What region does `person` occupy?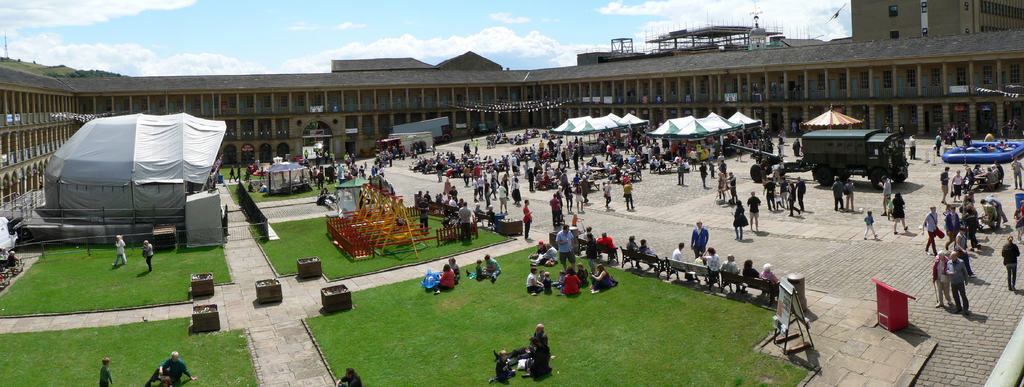
box(436, 263, 463, 292).
